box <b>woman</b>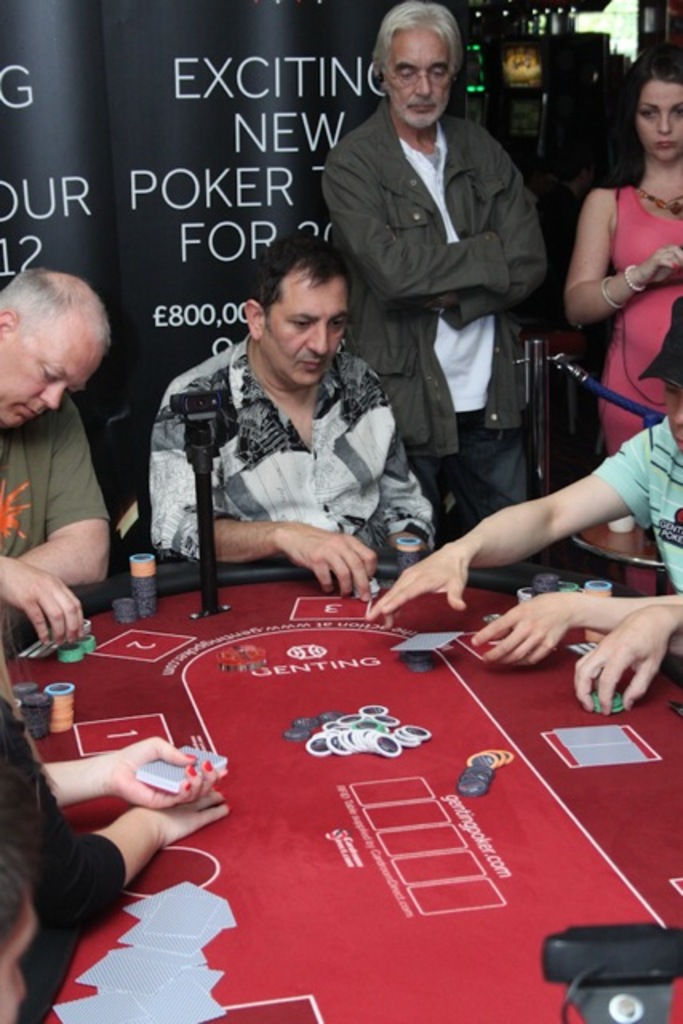
(560, 54, 681, 459)
